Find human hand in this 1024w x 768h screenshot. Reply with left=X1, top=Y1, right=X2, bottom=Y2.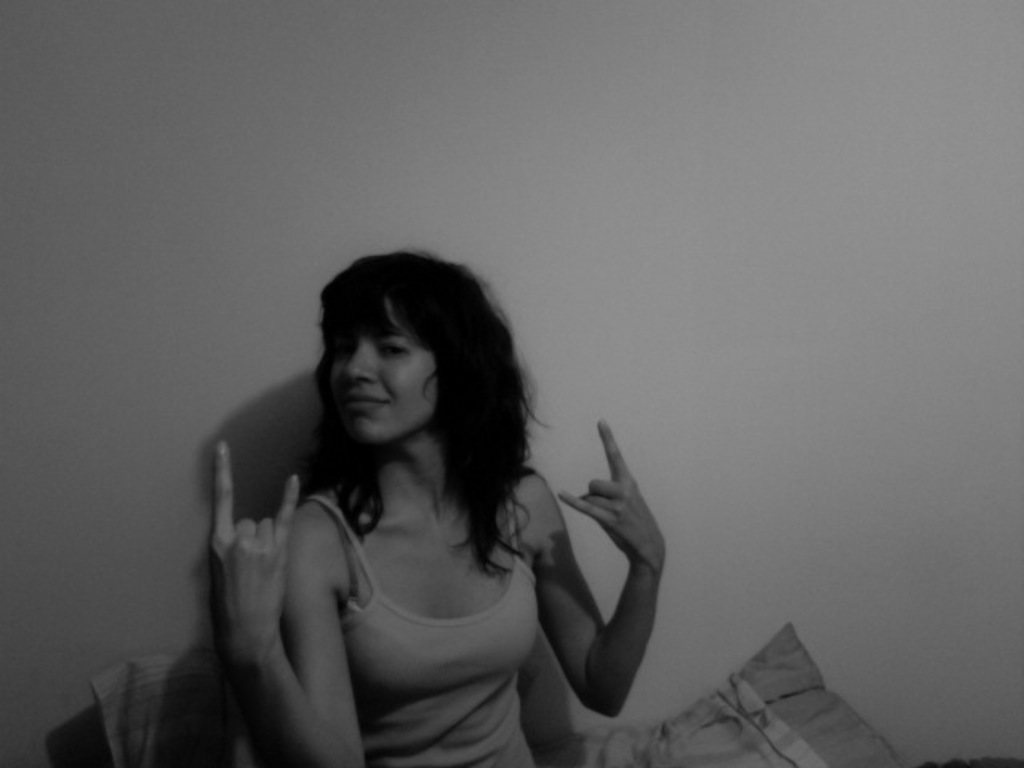
left=571, top=450, right=662, bottom=592.
